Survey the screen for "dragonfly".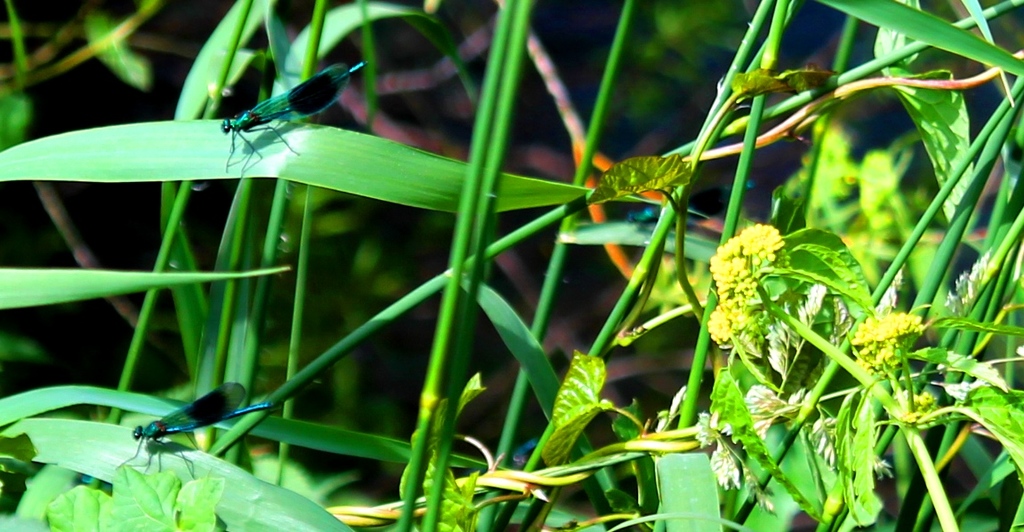
Survey found: x1=117, y1=381, x2=277, y2=485.
